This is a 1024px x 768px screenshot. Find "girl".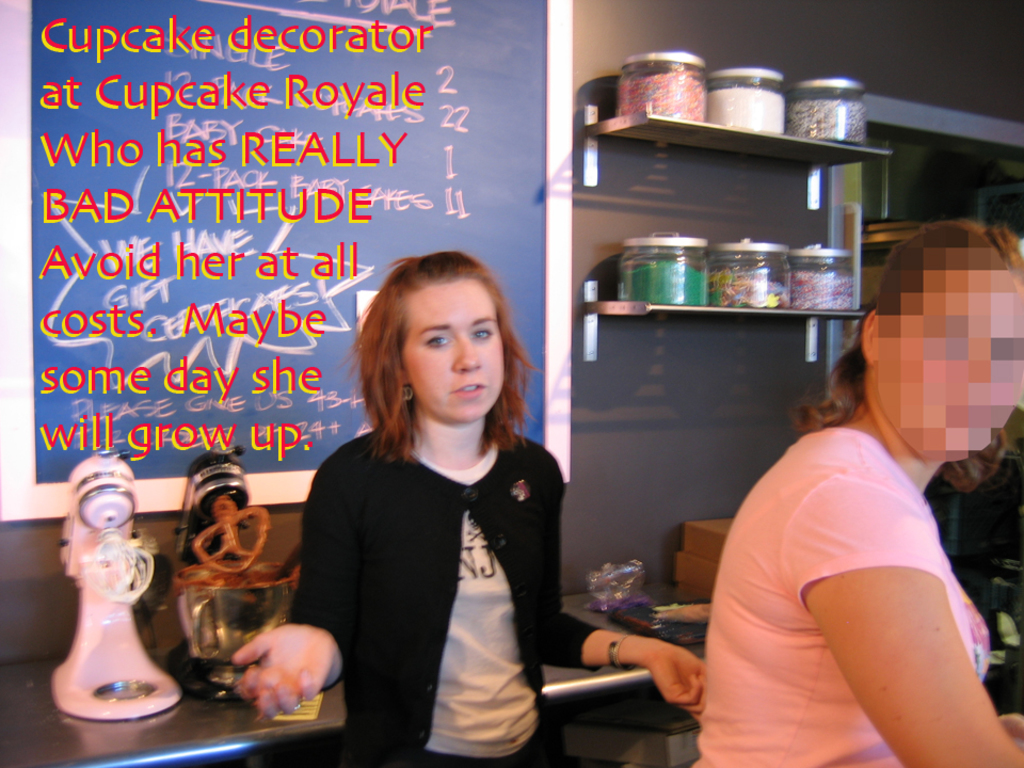
Bounding box: <box>234,249,708,767</box>.
